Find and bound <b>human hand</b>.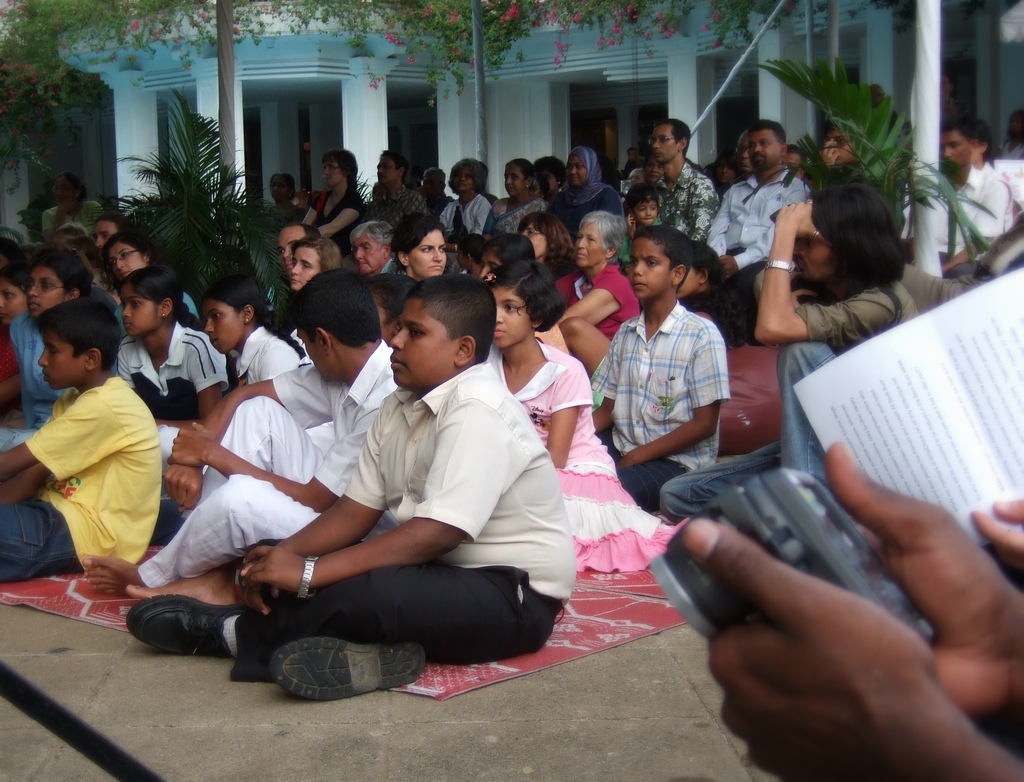
Bound: box(157, 462, 206, 515).
